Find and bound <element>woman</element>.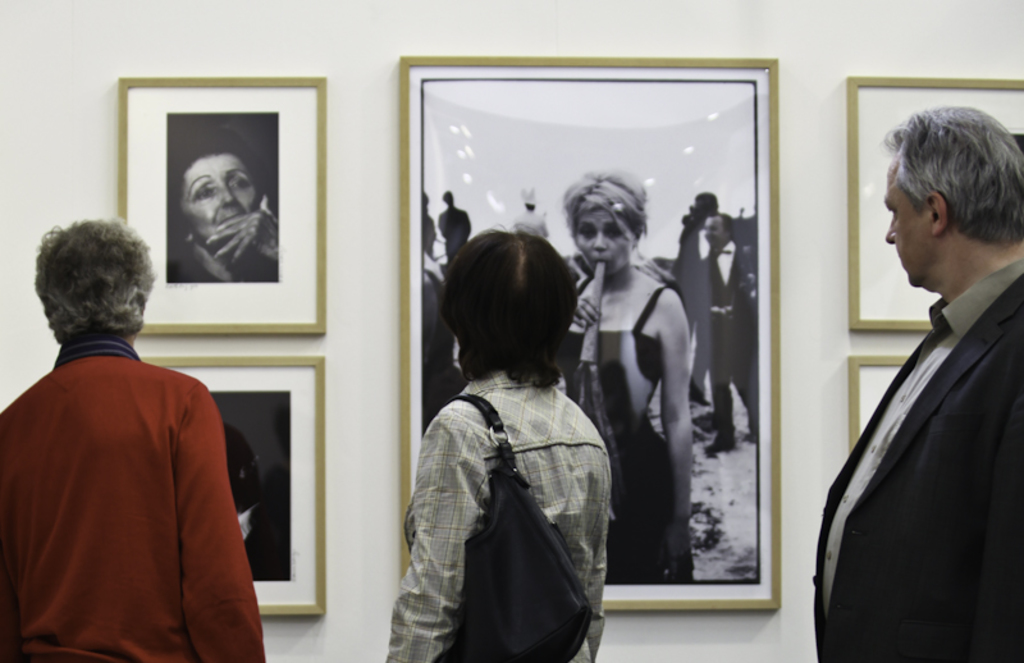
Bound: (165,122,279,285).
